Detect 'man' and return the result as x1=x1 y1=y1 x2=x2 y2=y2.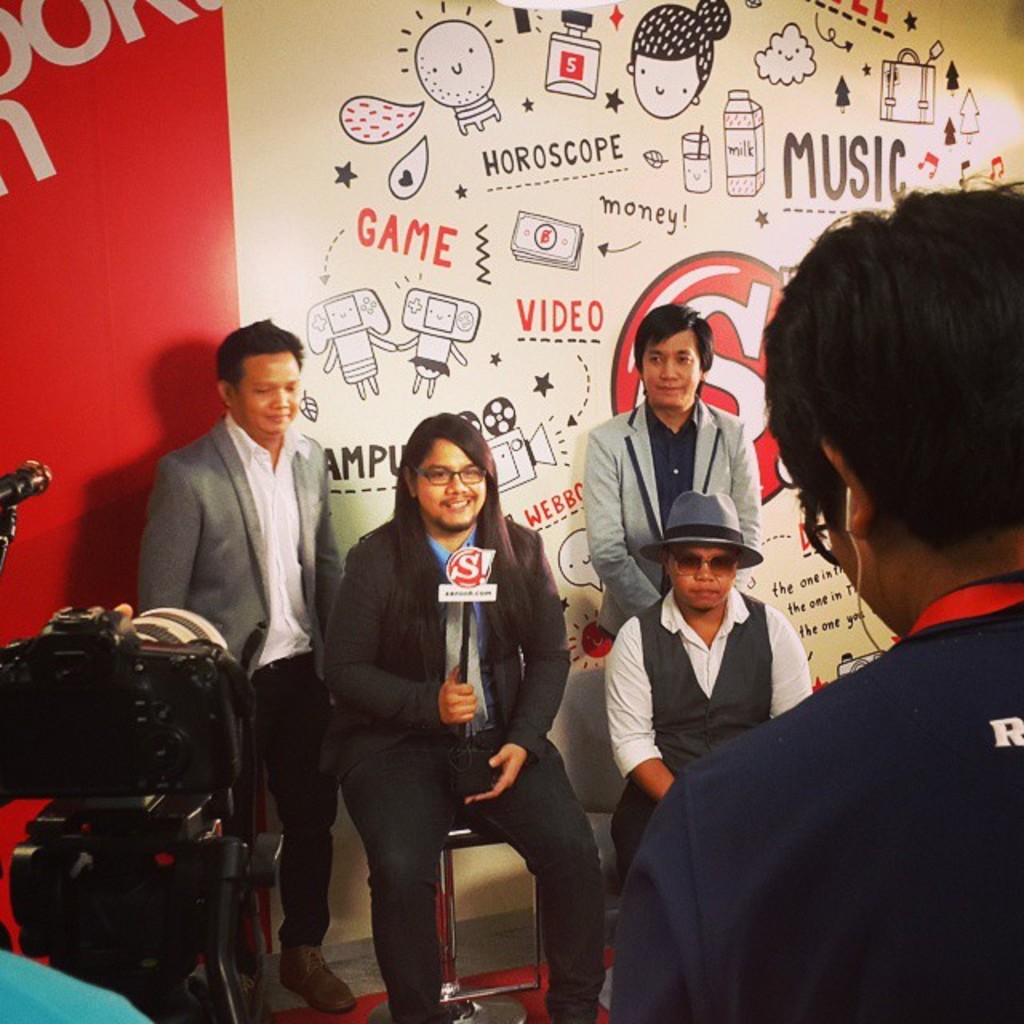
x1=131 y1=312 x2=362 y2=1019.
